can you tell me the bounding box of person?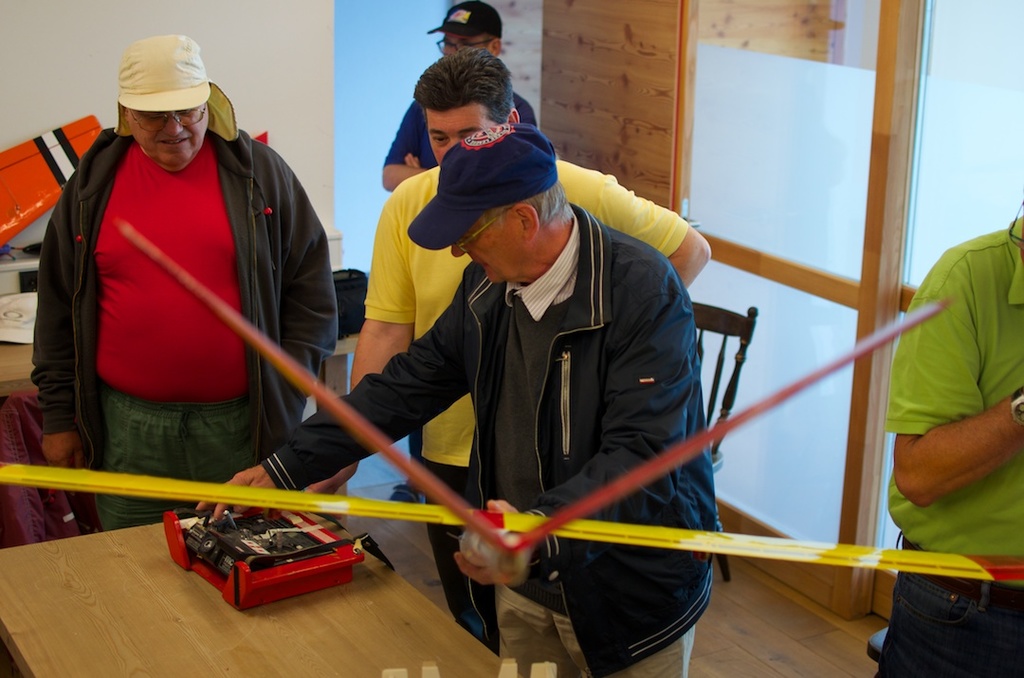
locate(30, 38, 352, 531).
